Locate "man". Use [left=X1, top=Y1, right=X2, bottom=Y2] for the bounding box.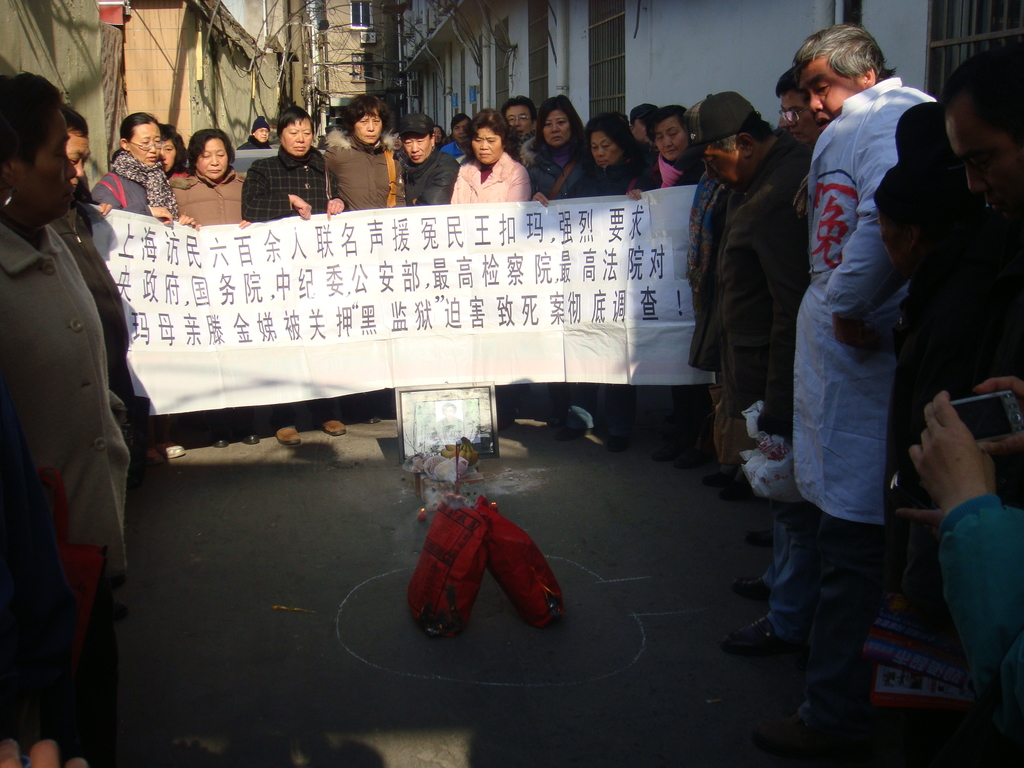
[left=0, top=74, right=131, bottom=767].
